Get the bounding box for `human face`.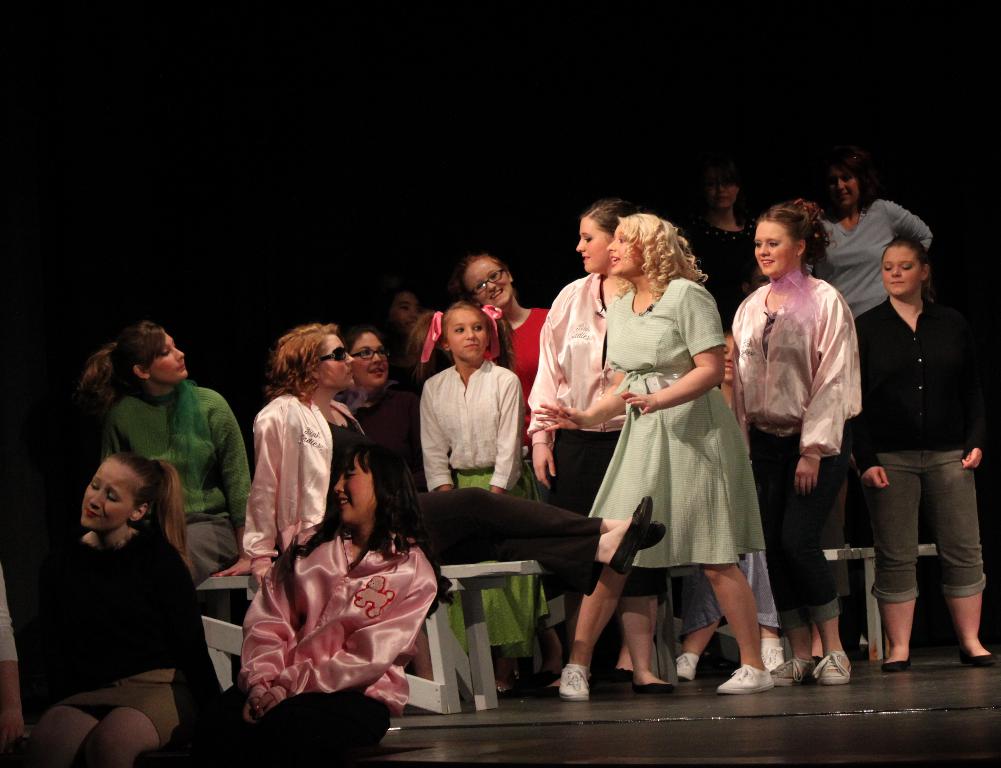
left=317, top=330, right=358, bottom=386.
